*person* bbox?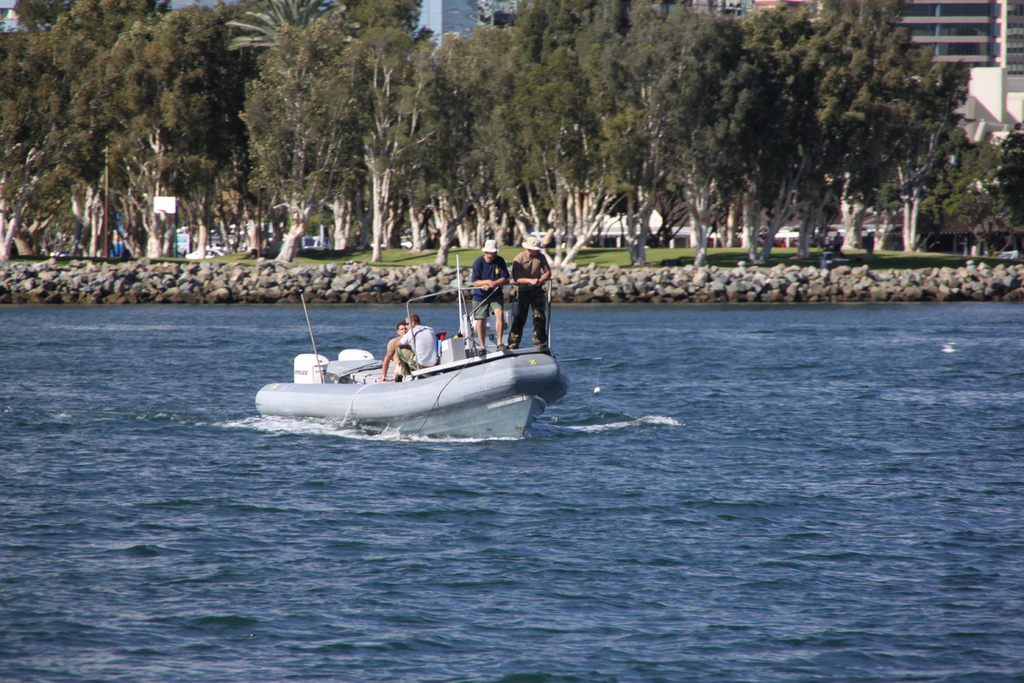
locate(394, 311, 438, 378)
